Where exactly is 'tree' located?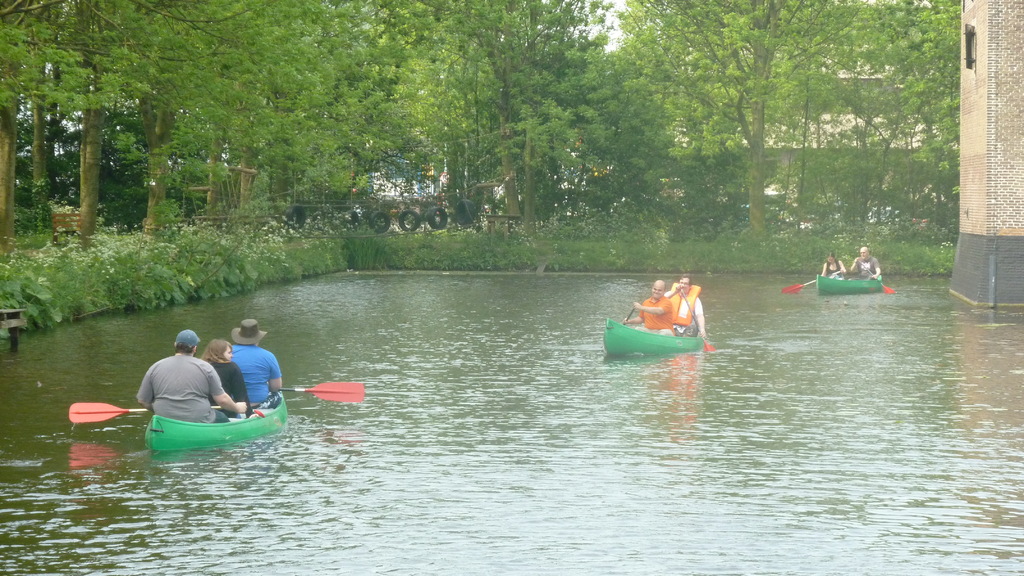
Its bounding box is l=873, t=1, r=966, b=228.
